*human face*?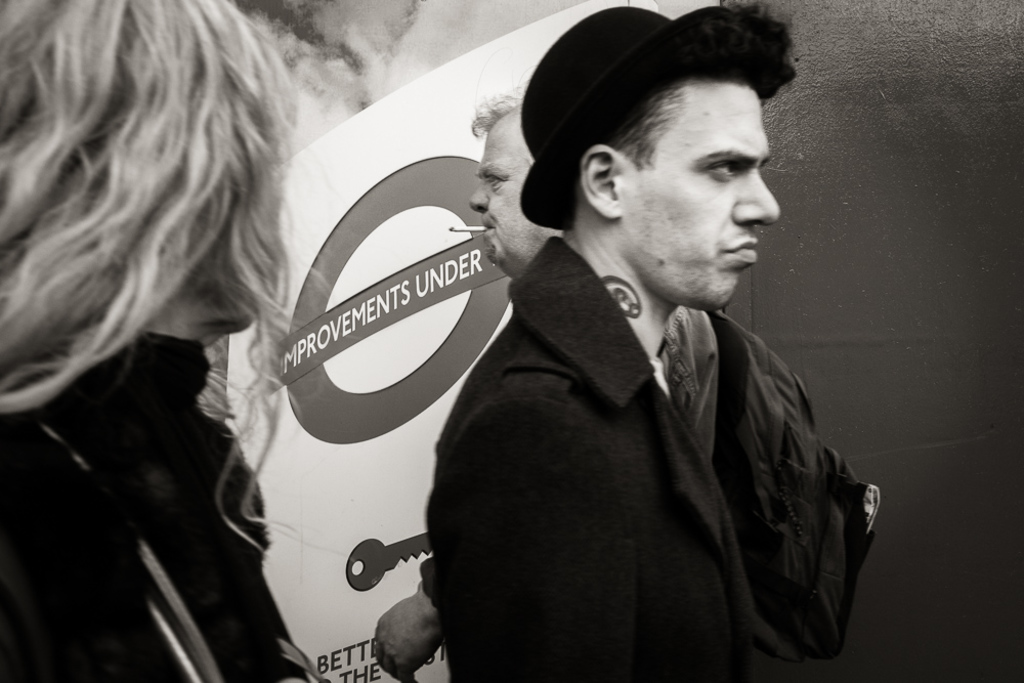
left=467, top=121, right=531, bottom=269
